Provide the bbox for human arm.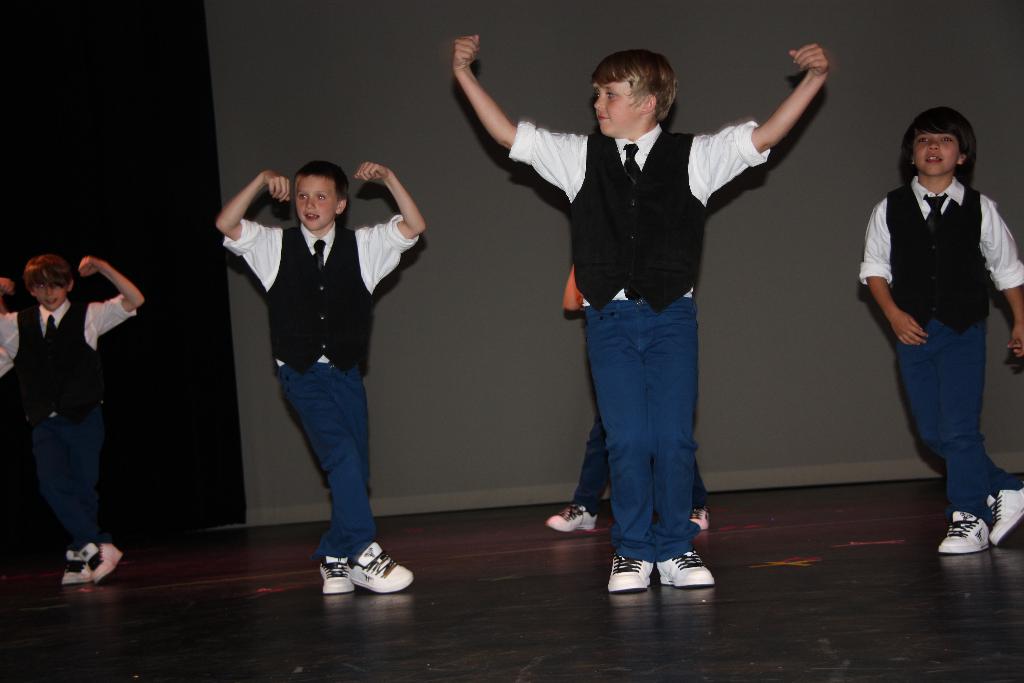
pyautogui.locateOnScreen(356, 156, 427, 274).
